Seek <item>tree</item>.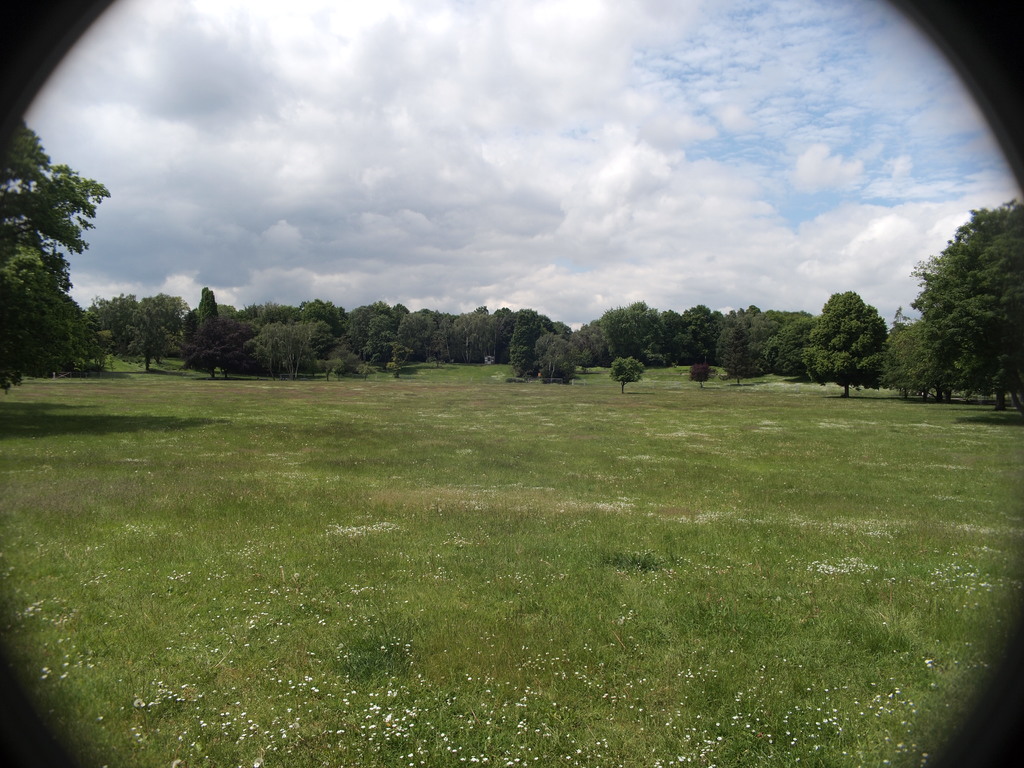
bbox=[0, 116, 109, 380].
